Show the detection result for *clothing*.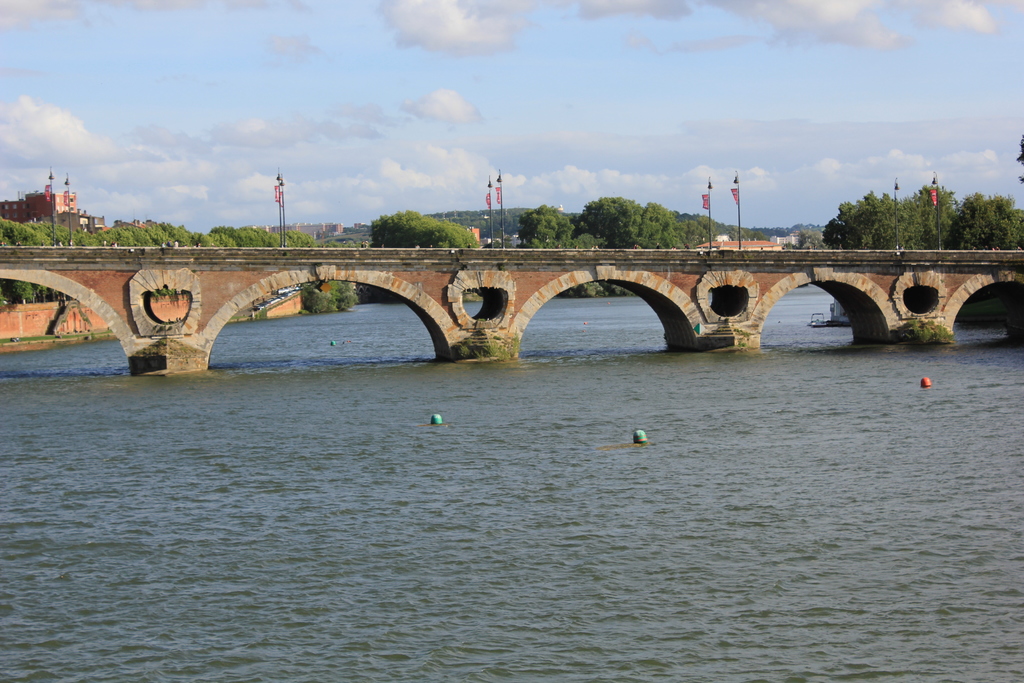
[x1=161, y1=243, x2=167, y2=247].
